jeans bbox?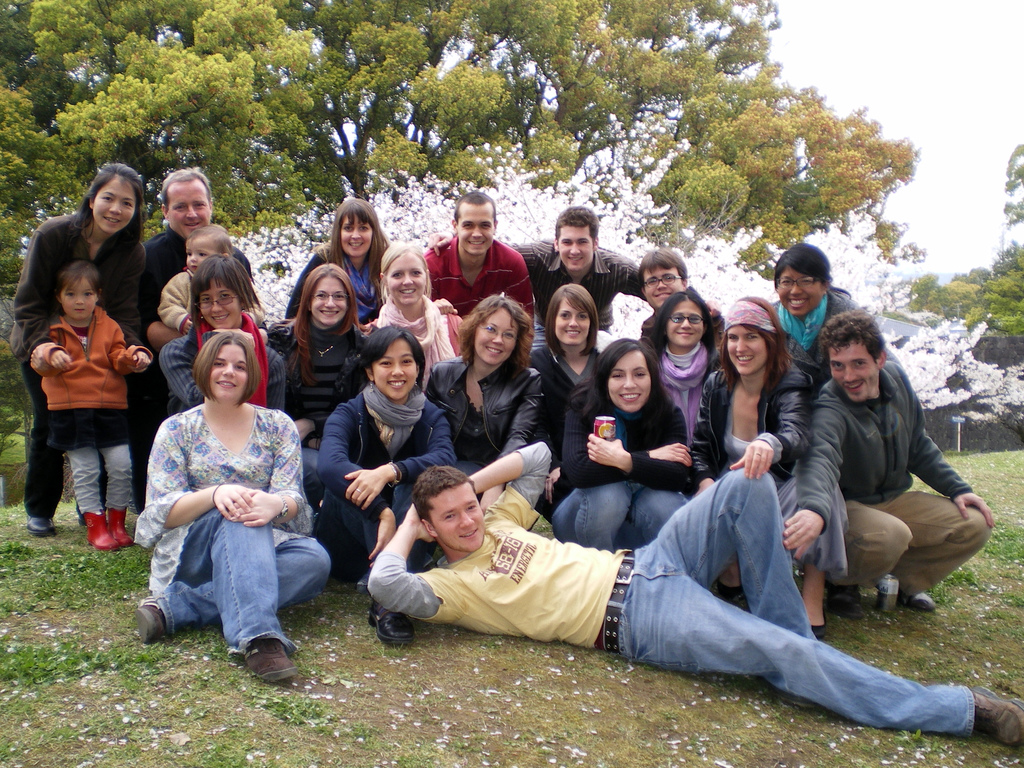
602:471:974:740
